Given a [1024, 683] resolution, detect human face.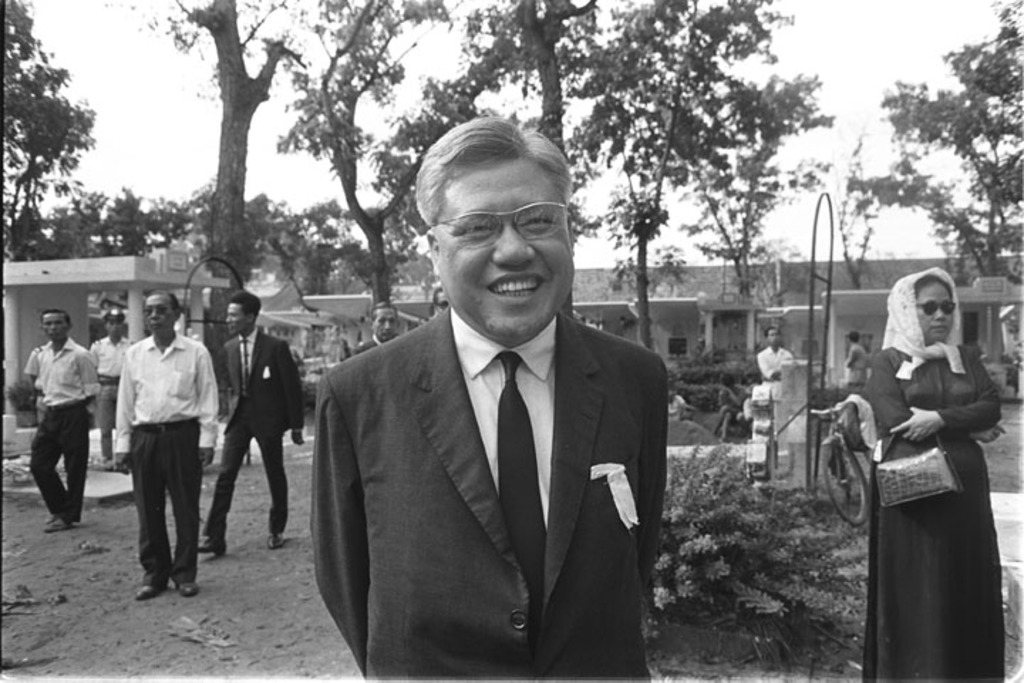
759:333:781:349.
